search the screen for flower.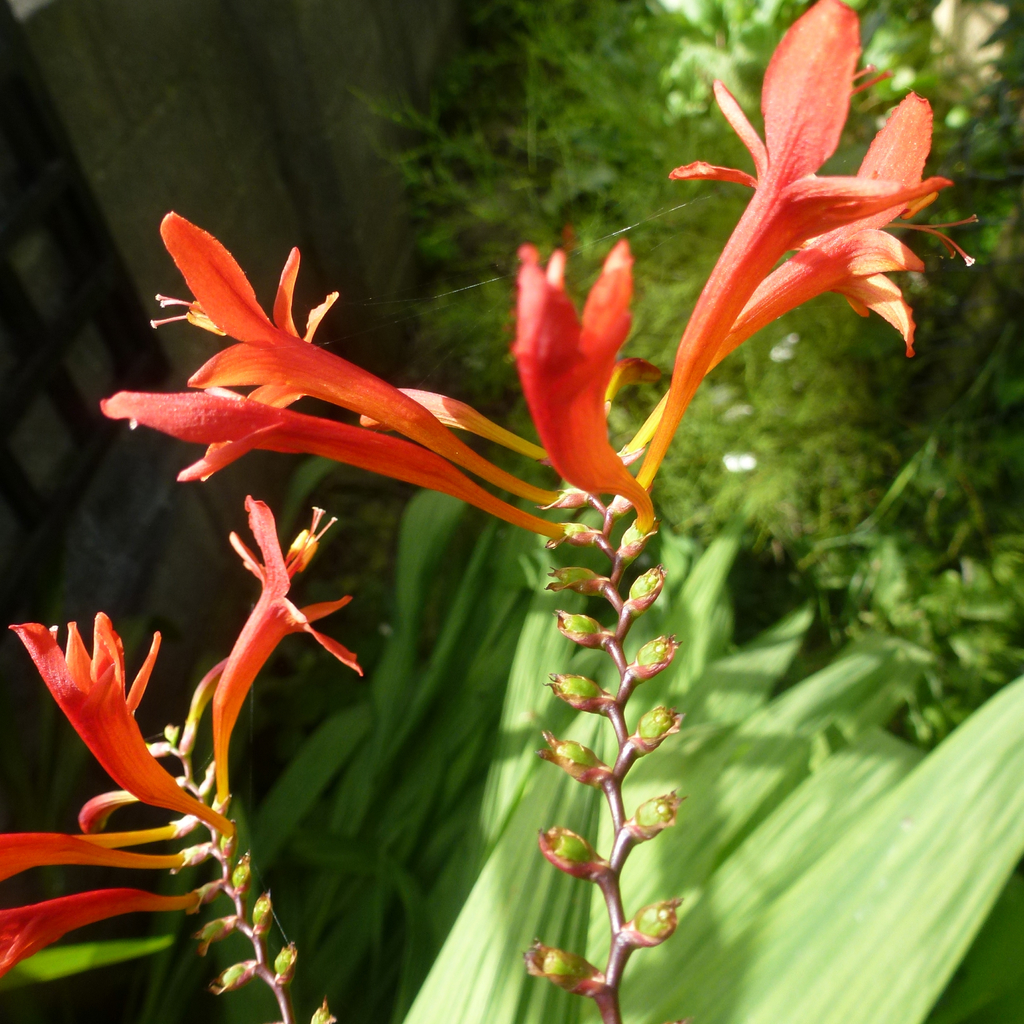
Found at [x1=649, y1=94, x2=982, y2=438].
